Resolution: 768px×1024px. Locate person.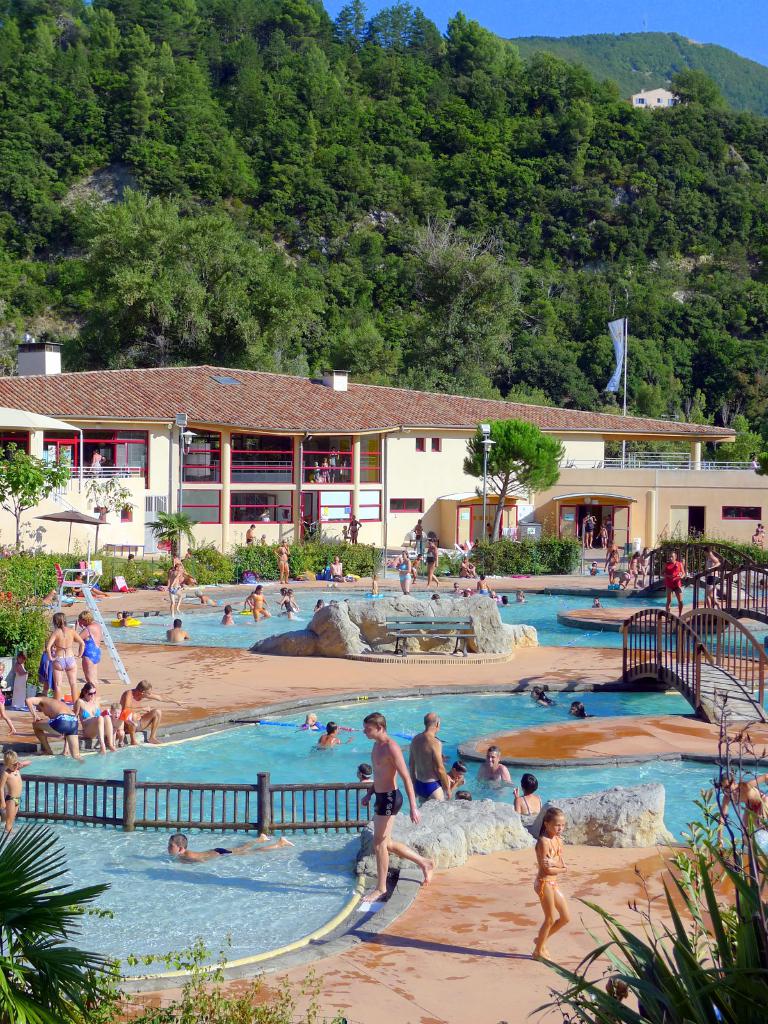
BBox(276, 584, 296, 617).
